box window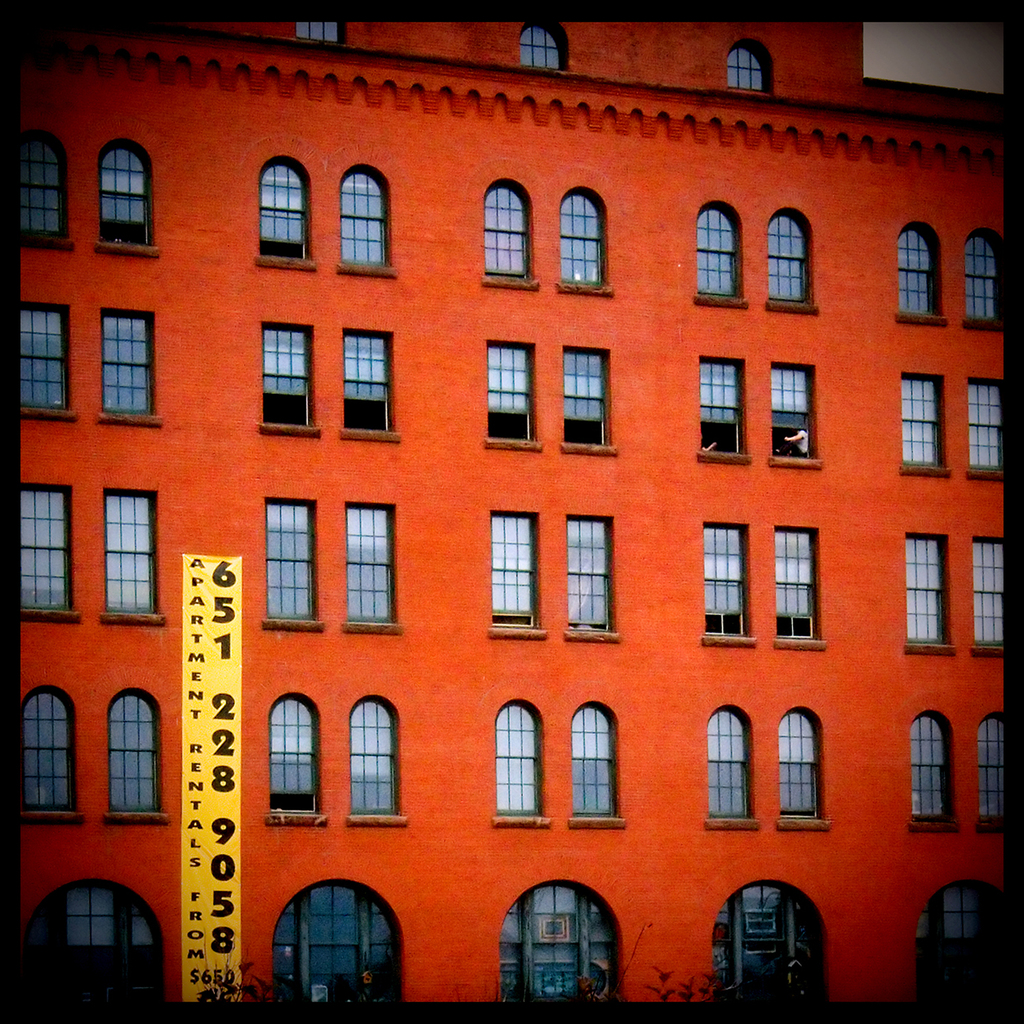
(x1=701, y1=369, x2=743, y2=466)
